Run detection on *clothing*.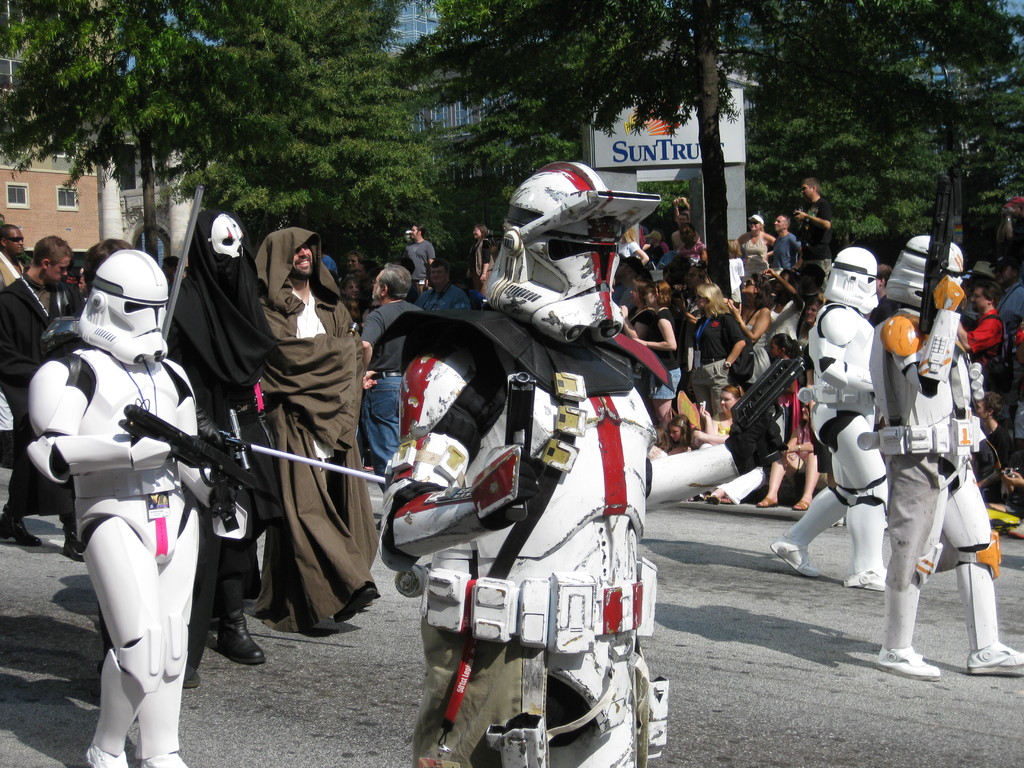
Result: Rect(968, 311, 1020, 364).
